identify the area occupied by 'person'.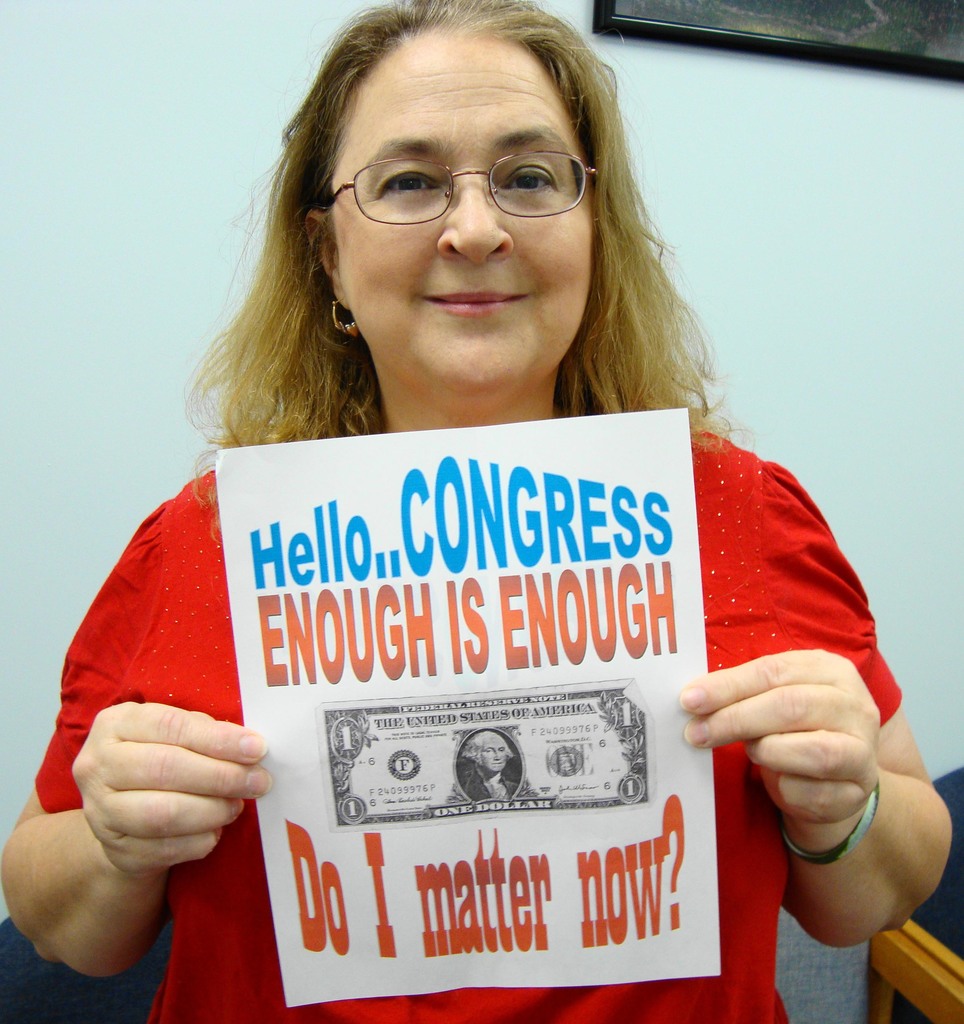
Area: (4, 0, 951, 1023).
